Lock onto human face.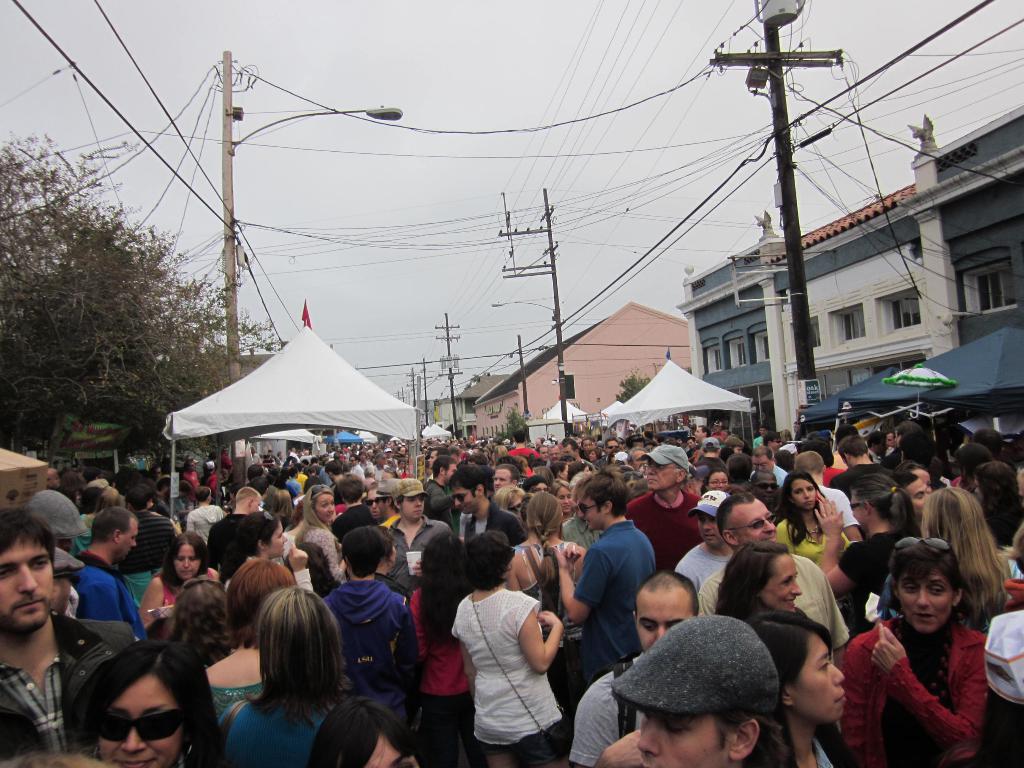
Locked: 575 496 599 531.
